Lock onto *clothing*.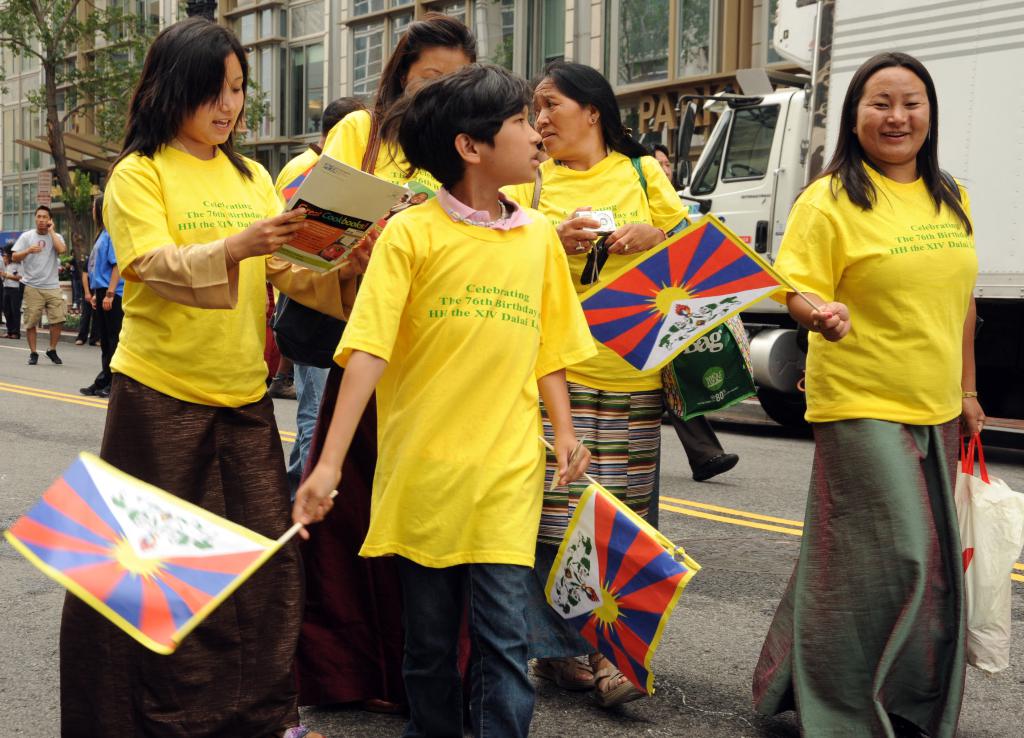
Locked: box=[291, 108, 472, 706].
